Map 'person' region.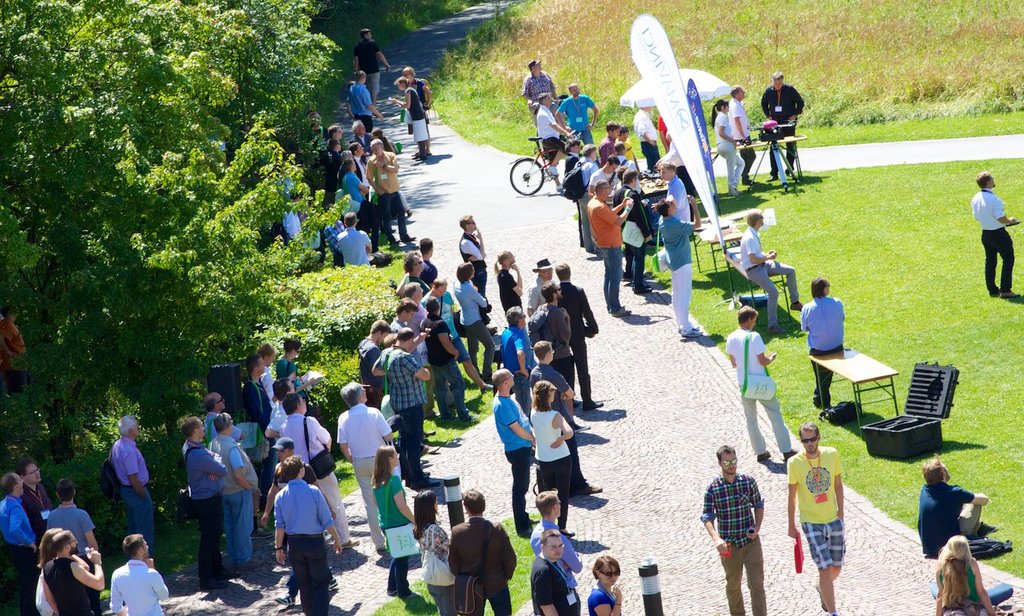
Mapped to l=653, t=197, r=699, b=336.
